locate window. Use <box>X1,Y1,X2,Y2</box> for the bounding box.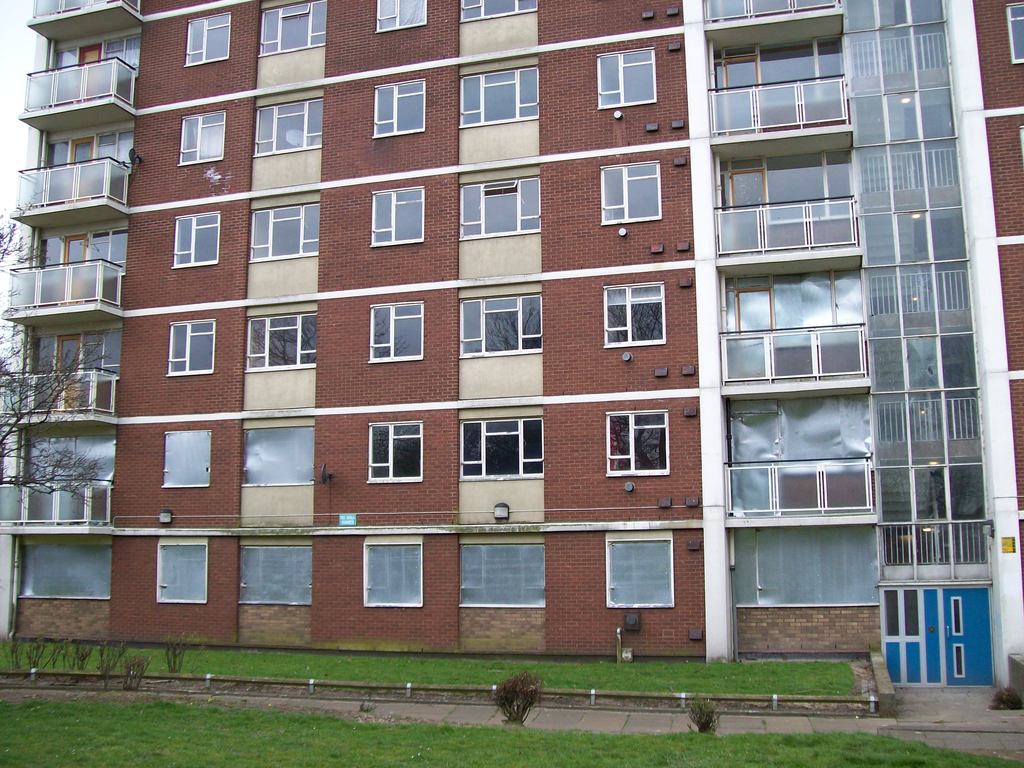
<box>459,179,544,243</box>.
